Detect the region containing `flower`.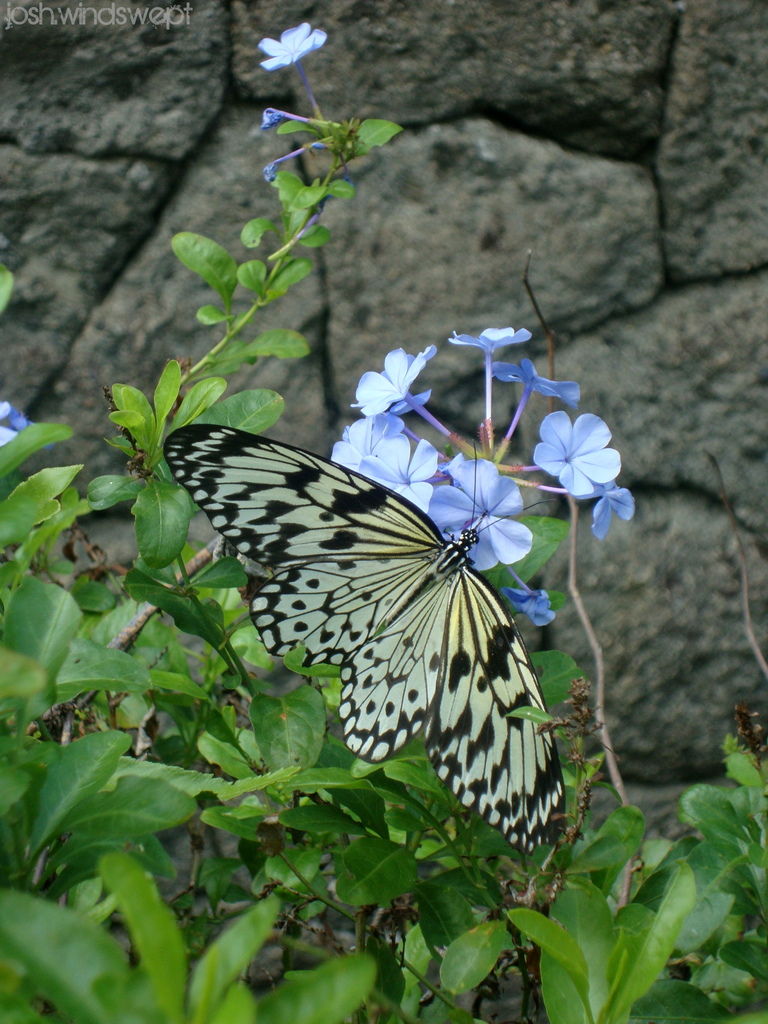
Rect(532, 414, 621, 496).
